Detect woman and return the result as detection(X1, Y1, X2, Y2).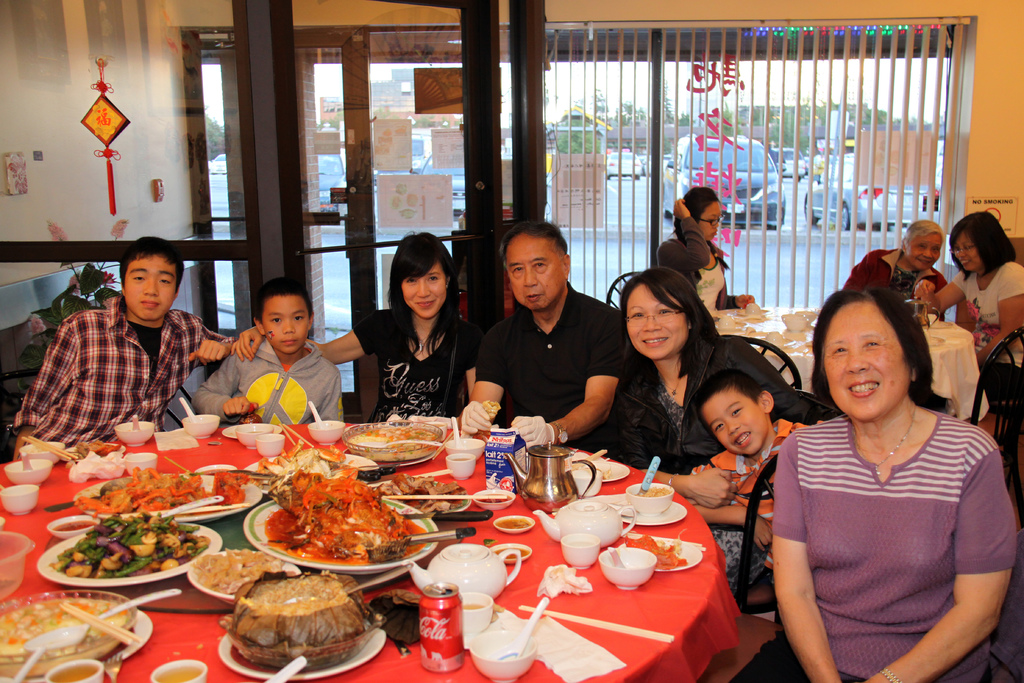
detection(663, 201, 758, 328).
